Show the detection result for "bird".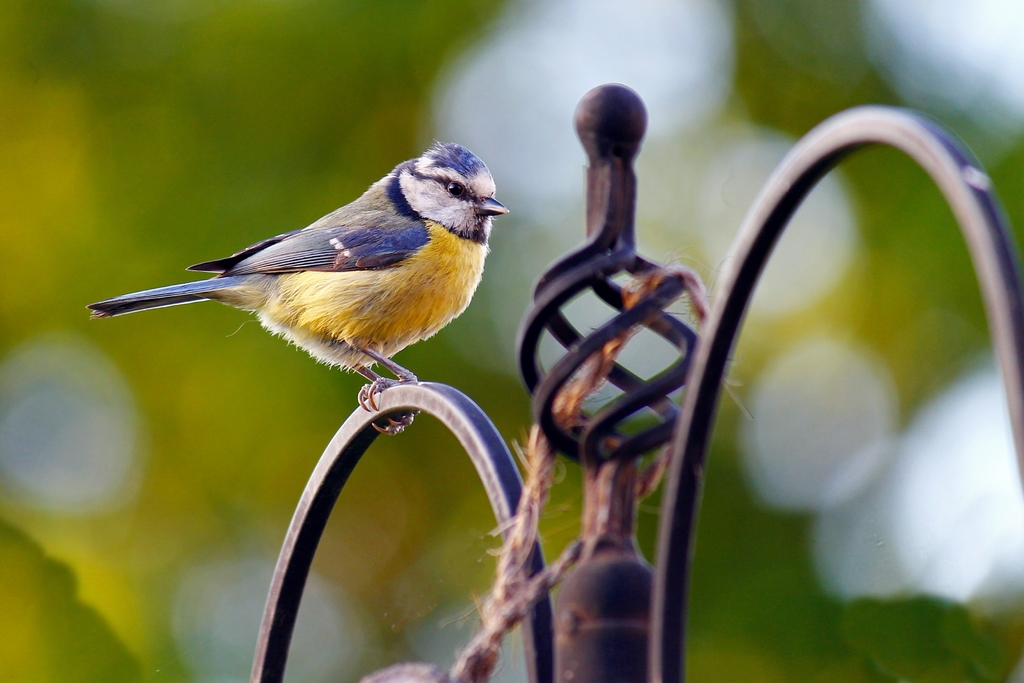
(85,153,502,411).
